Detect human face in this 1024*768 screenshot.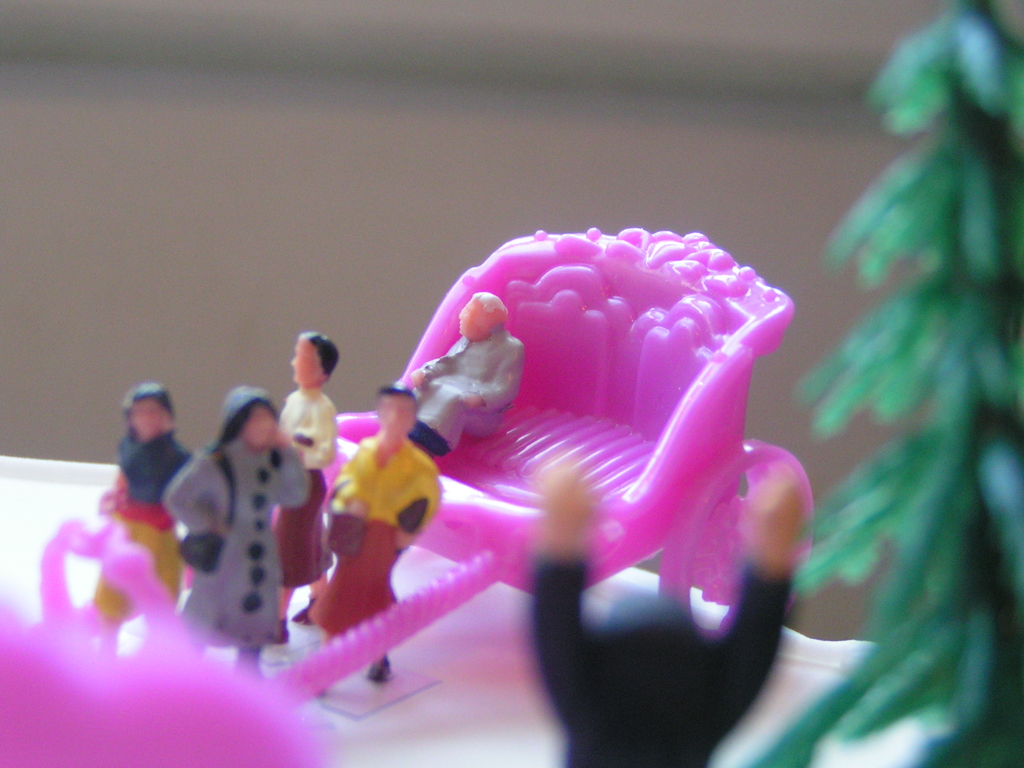
Detection: 458,301,492,336.
